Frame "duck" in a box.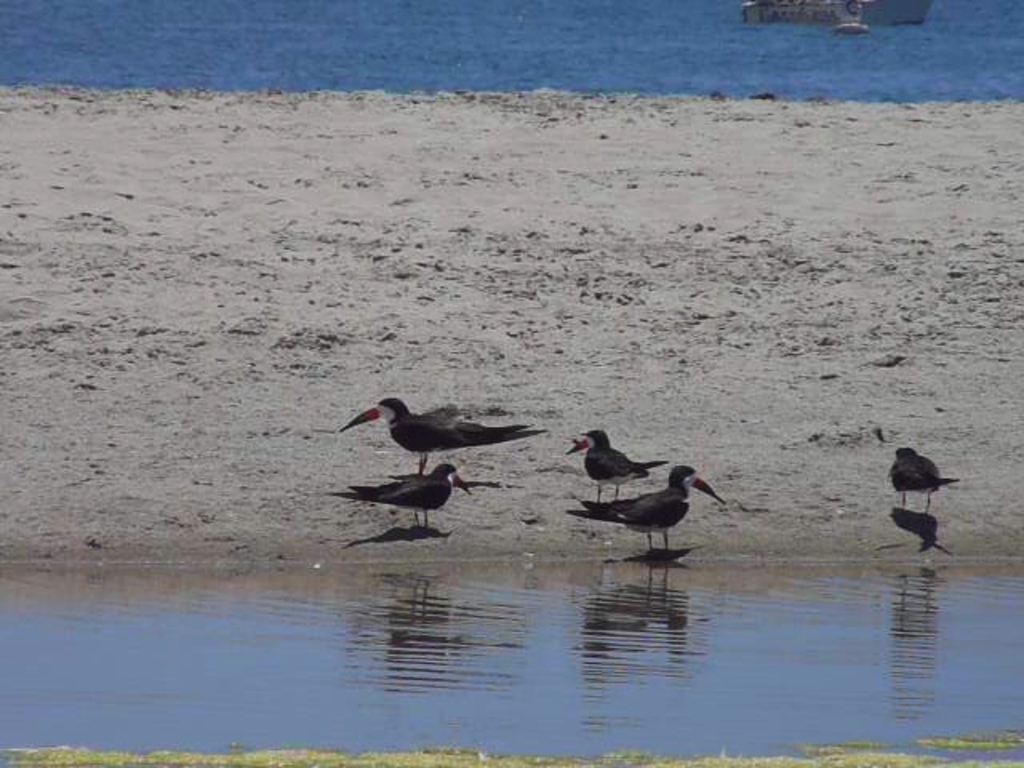
left=890, top=445, right=968, bottom=531.
